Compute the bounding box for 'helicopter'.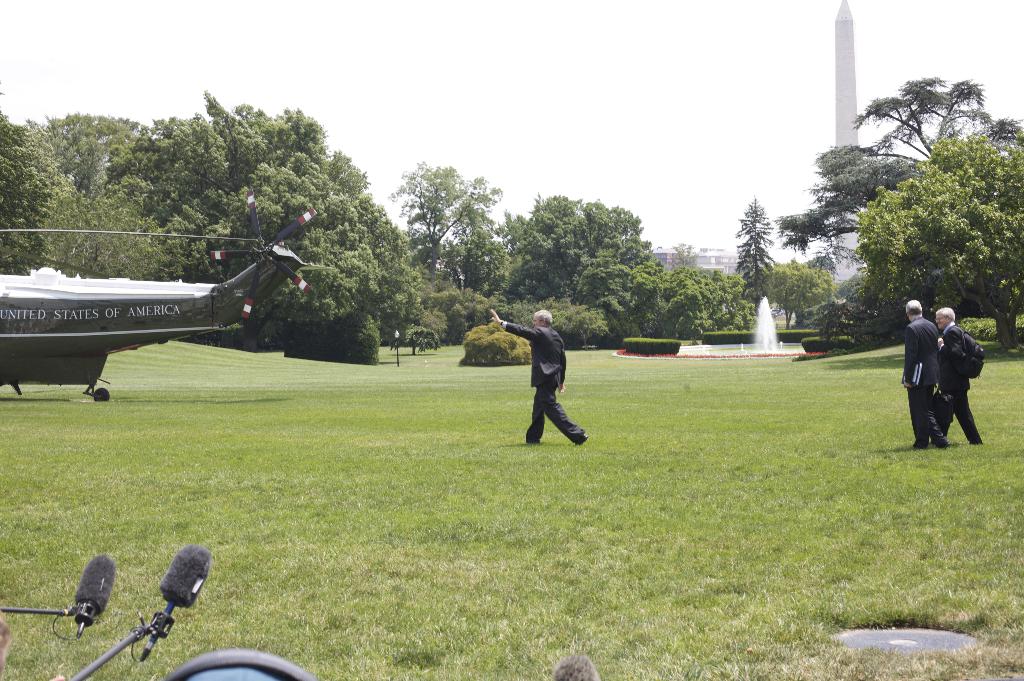
Rect(0, 199, 350, 395).
